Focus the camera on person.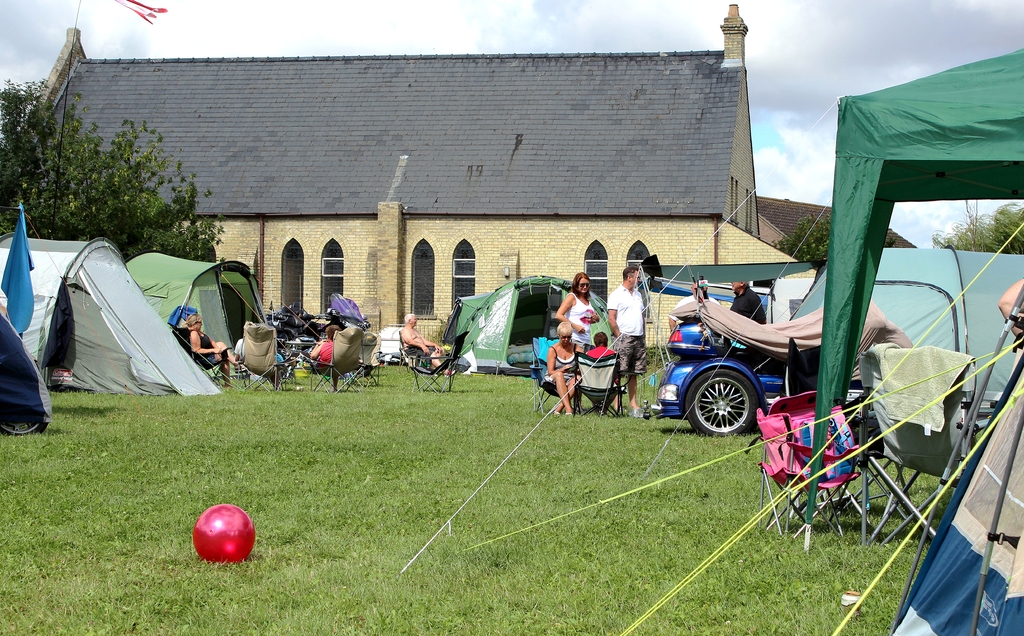
Focus region: x1=606 y1=265 x2=651 y2=416.
